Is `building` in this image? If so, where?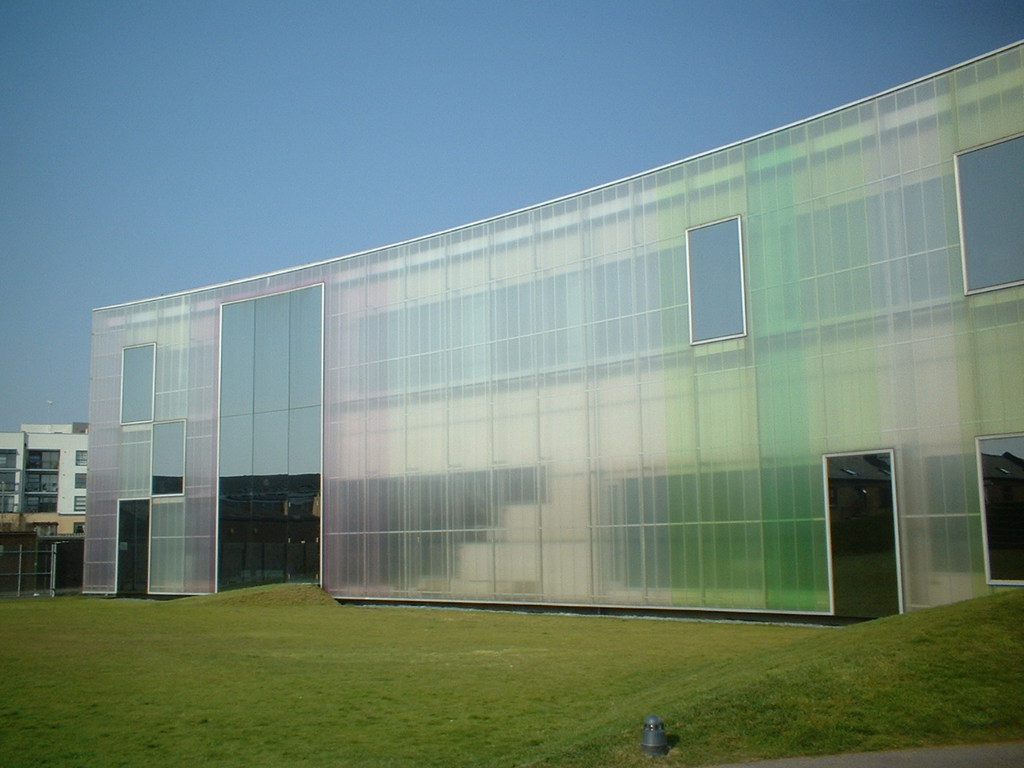
Yes, at box=[3, 422, 87, 602].
